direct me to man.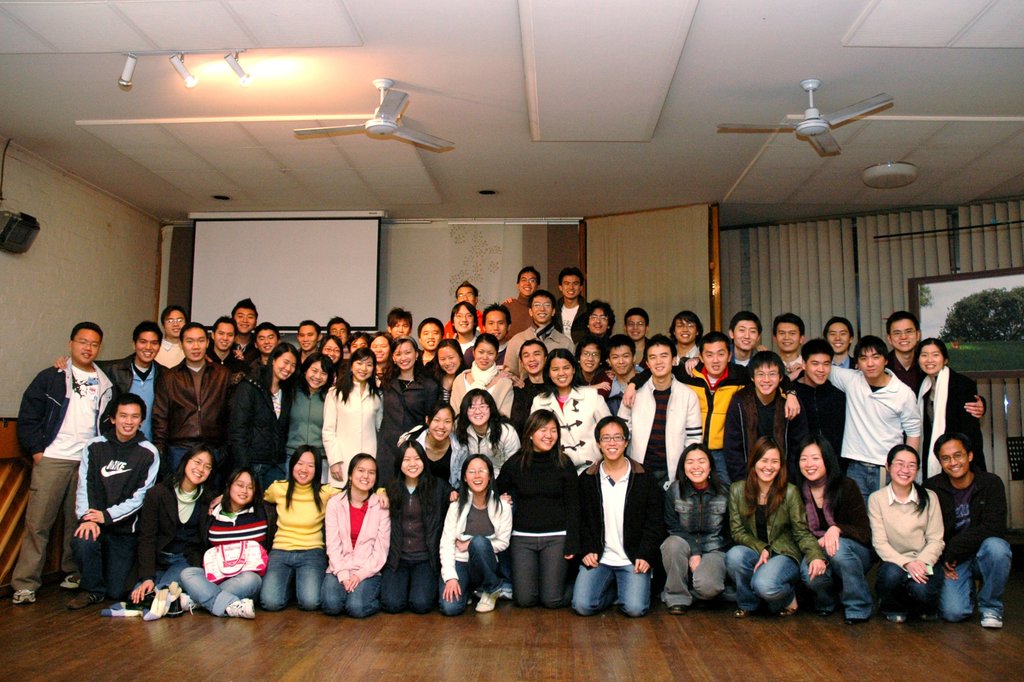
Direction: 369/333/394/380.
